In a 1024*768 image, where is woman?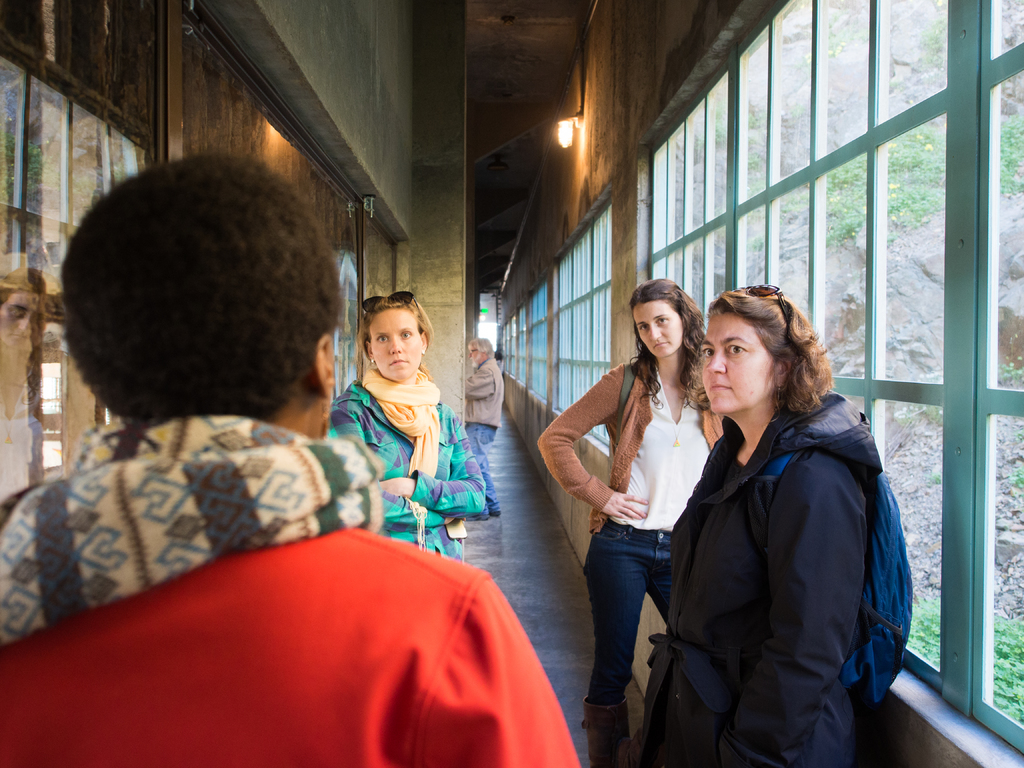
538, 286, 771, 740.
